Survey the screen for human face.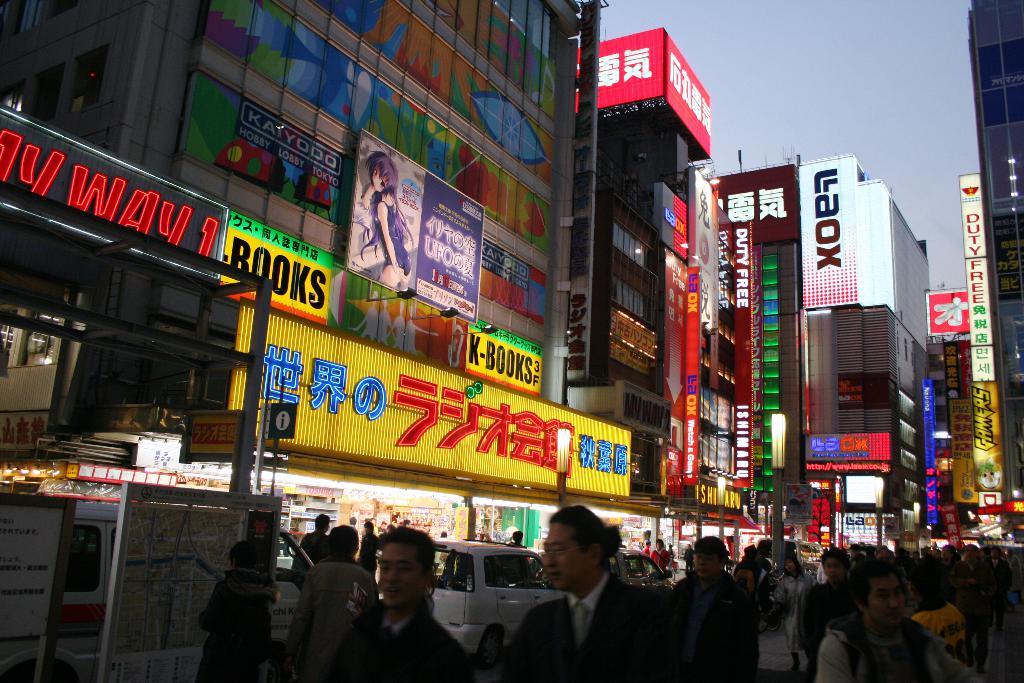
Survey found: [786,559,798,577].
